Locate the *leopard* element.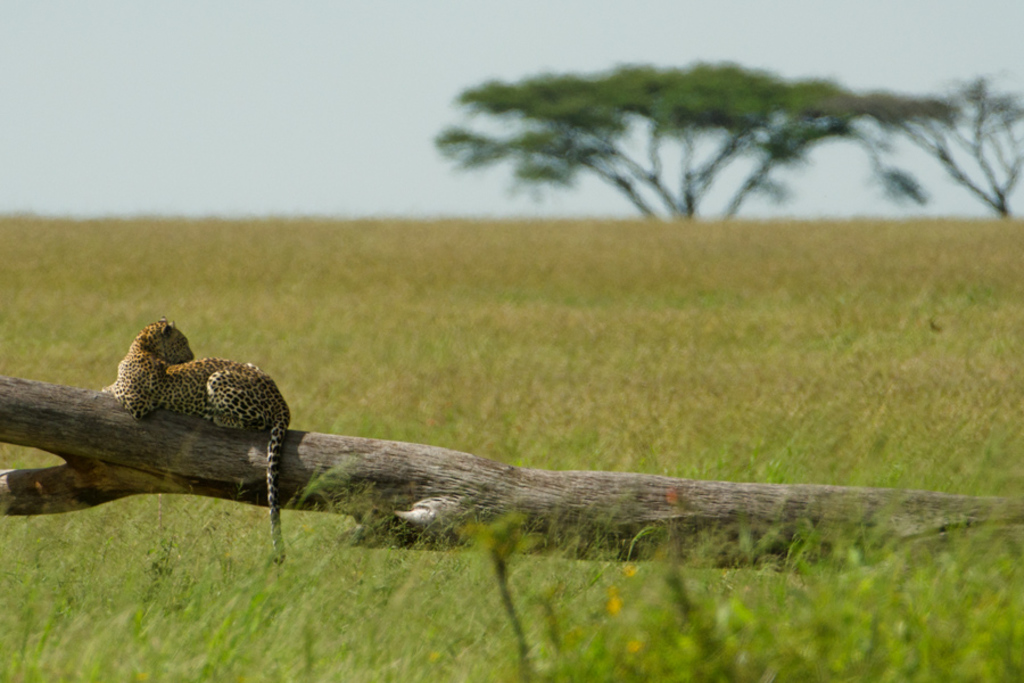
Element bbox: bbox=[100, 315, 289, 568].
